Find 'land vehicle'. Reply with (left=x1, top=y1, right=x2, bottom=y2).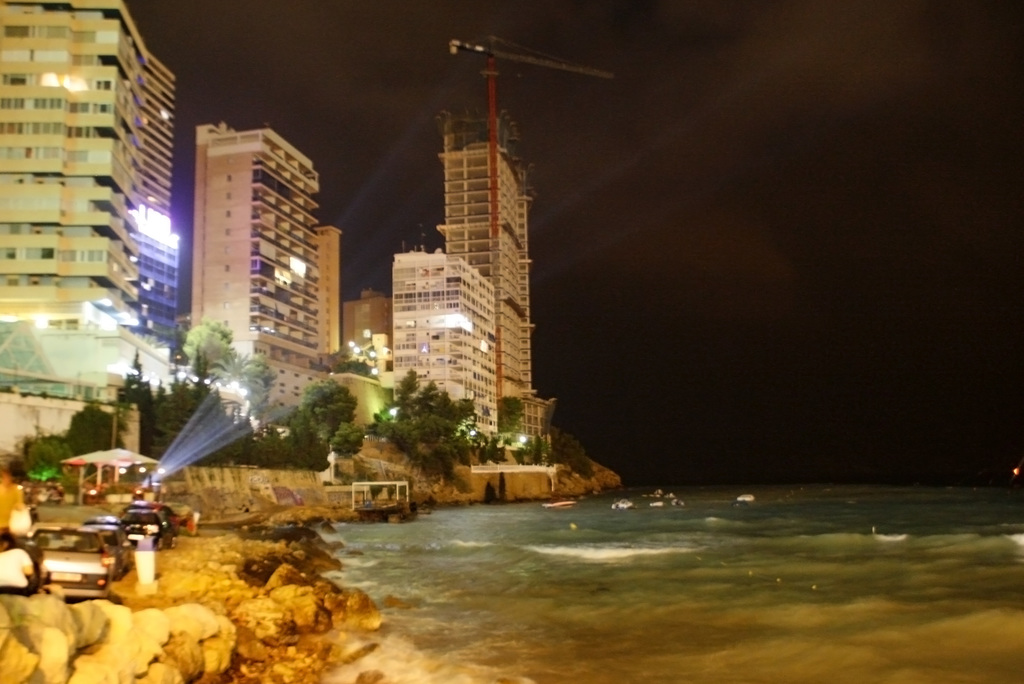
(left=116, top=504, right=174, bottom=550).
